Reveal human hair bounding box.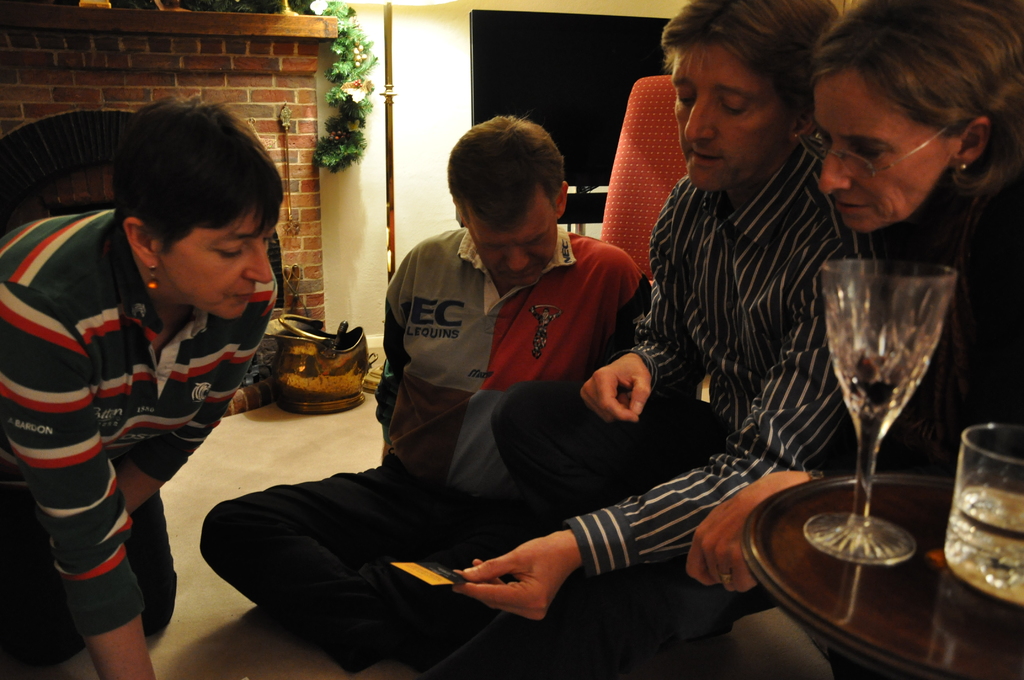
Revealed: <bbox>447, 113, 563, 227</bbox>.
